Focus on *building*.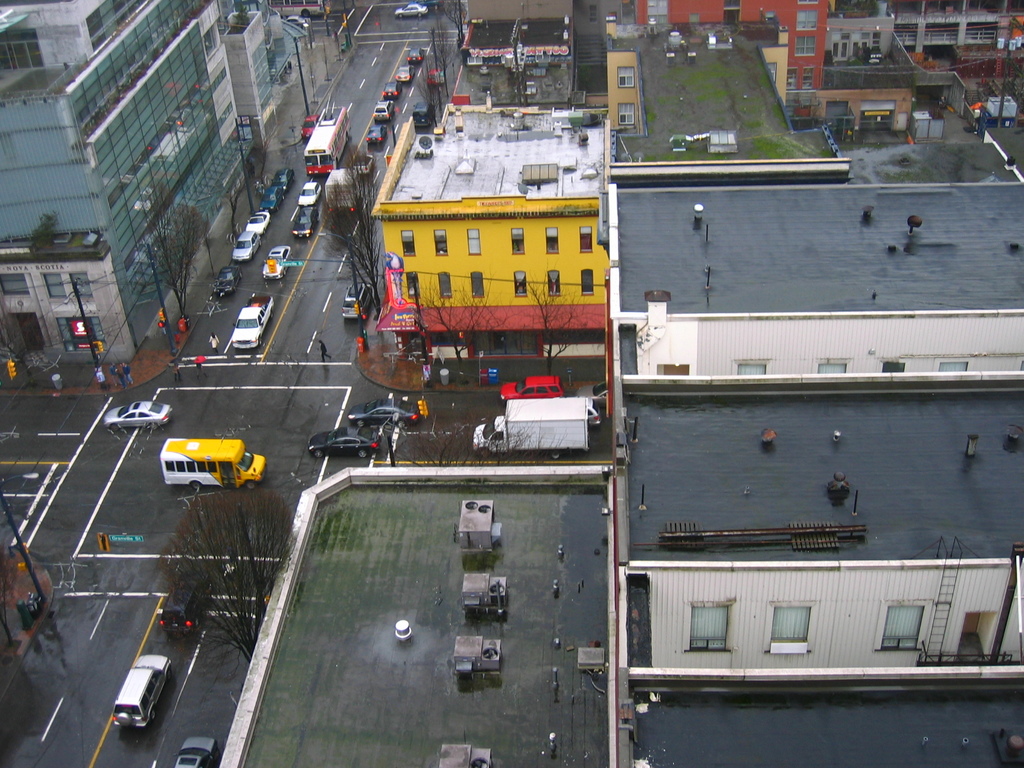
Focused at select_region(0, 0, 256, 353).
